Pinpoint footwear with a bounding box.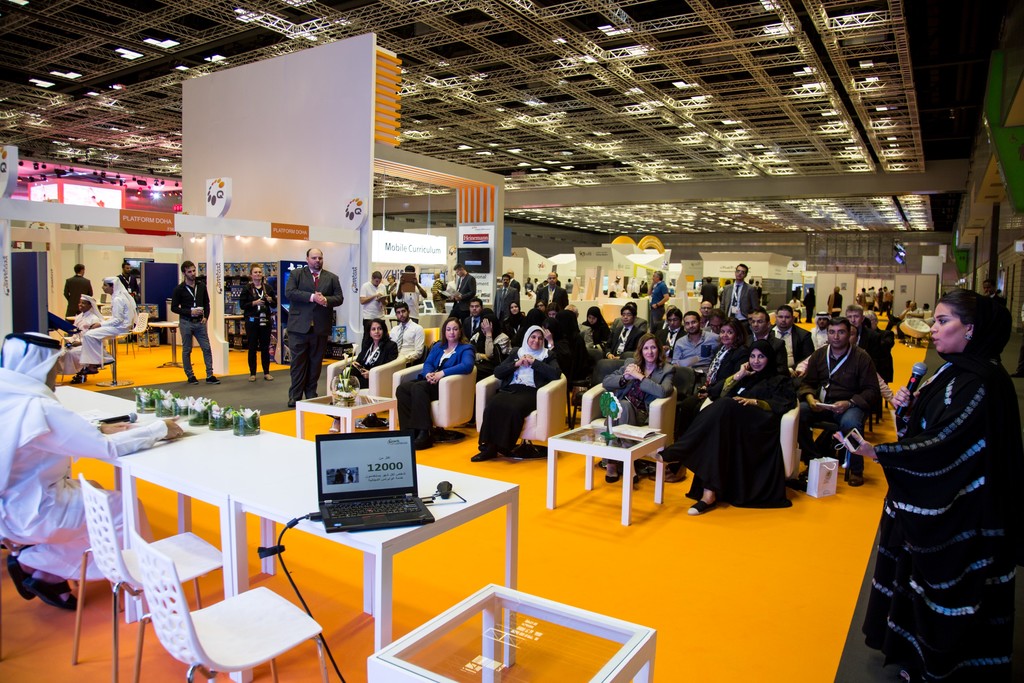
<box>284,393,300,409</box>.
